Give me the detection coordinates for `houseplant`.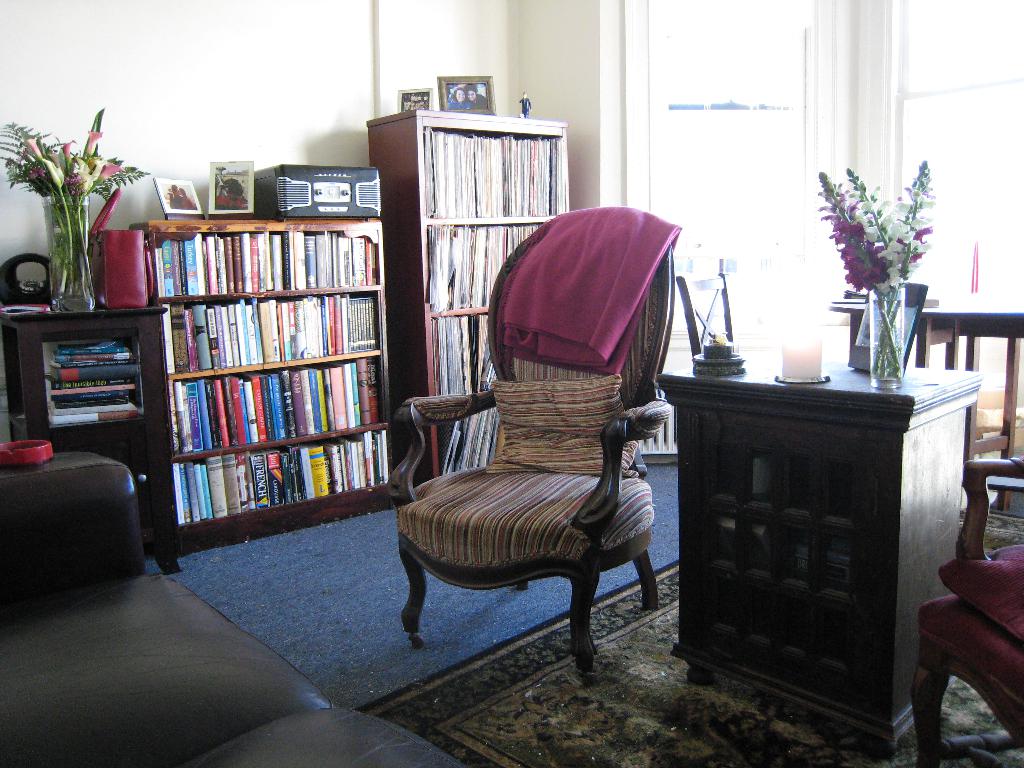
[x1=811, y1=173, x2=952, y2=353].
